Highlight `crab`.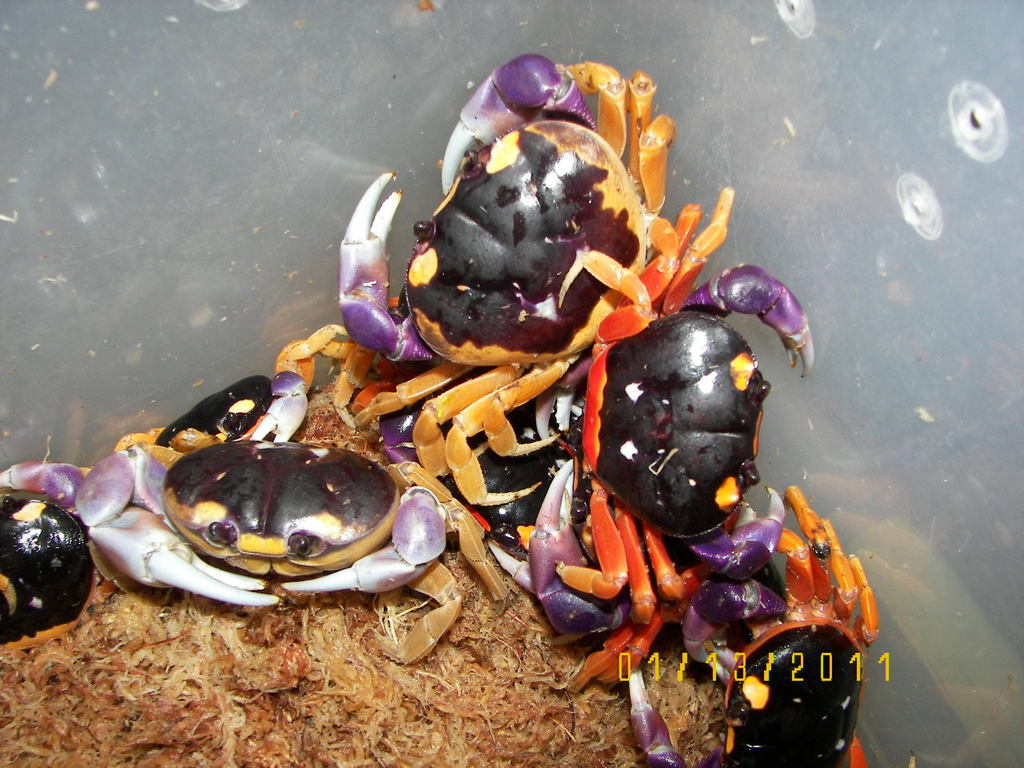
Highlighted region: locate(0, 462, 86, 654).
